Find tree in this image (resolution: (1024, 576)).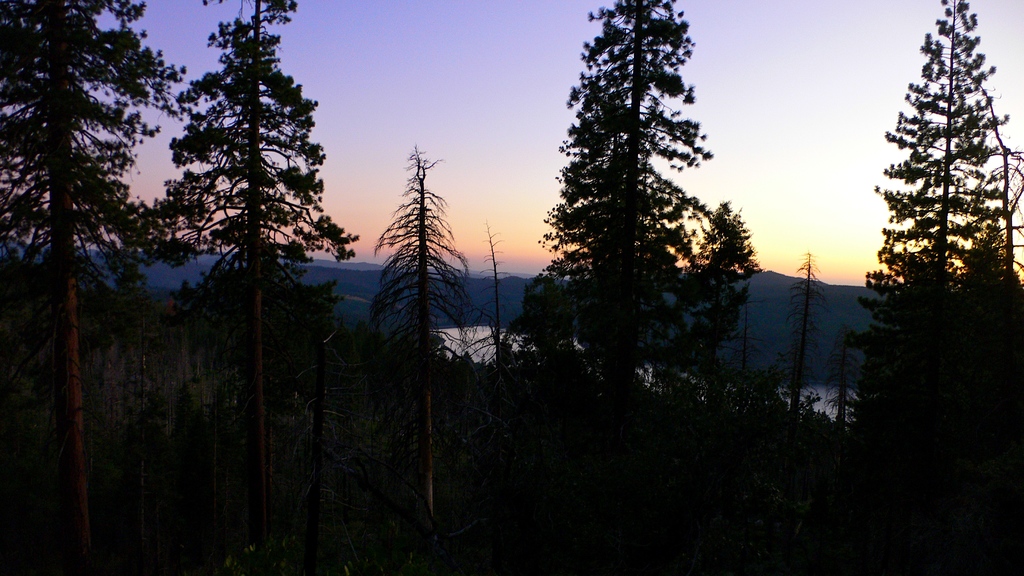
left=128, top=0, right=365, bottom=574.
